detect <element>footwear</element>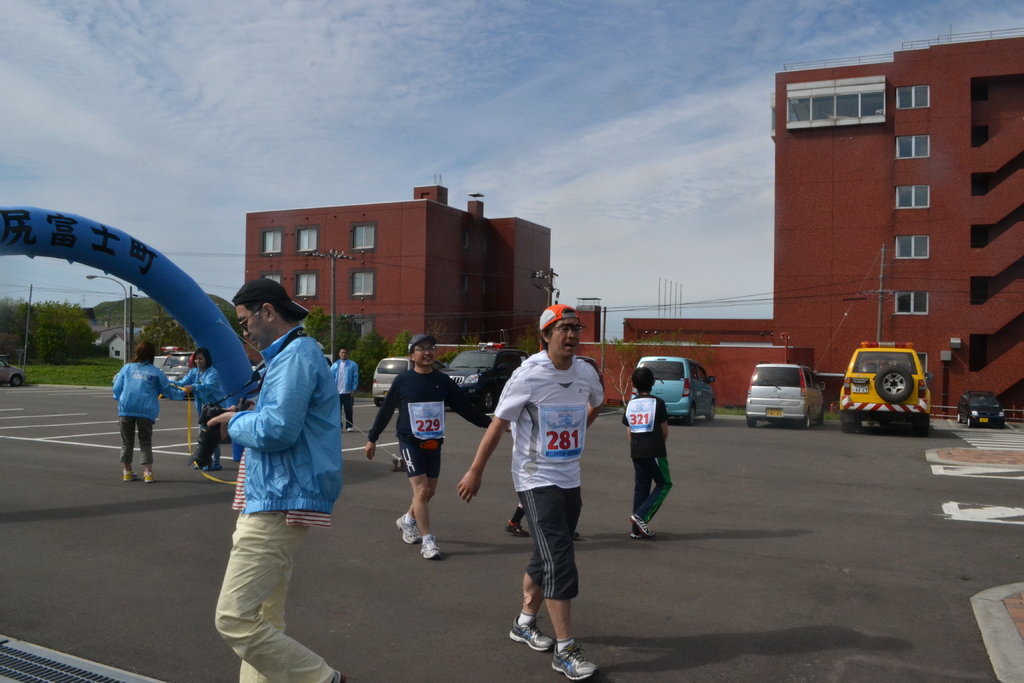
region(630, 528, 636, 539)
